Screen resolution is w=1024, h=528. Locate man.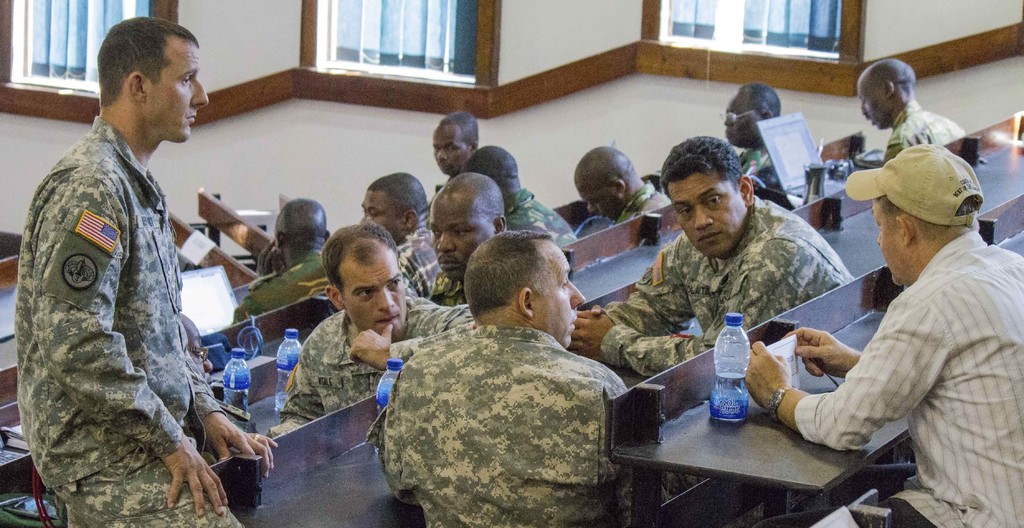
{"x1": 568, "y1": 130, "x2": 854, "y2": 376}.
